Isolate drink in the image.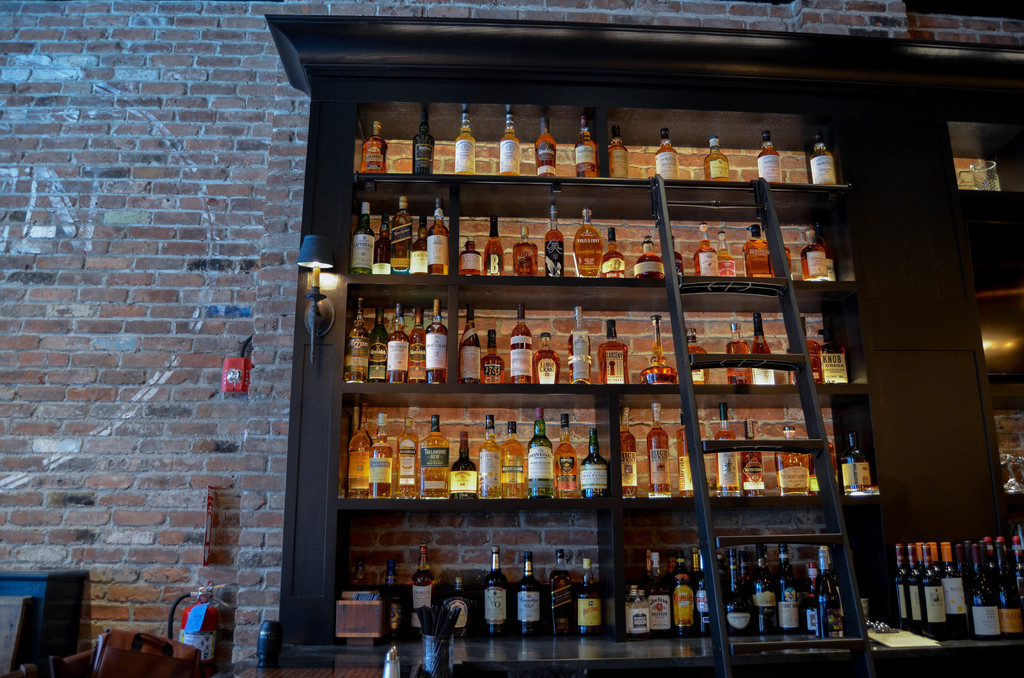
Isolated region: {"x1": 530, "y1": 333, "x2": 557, "y2": 380}.
